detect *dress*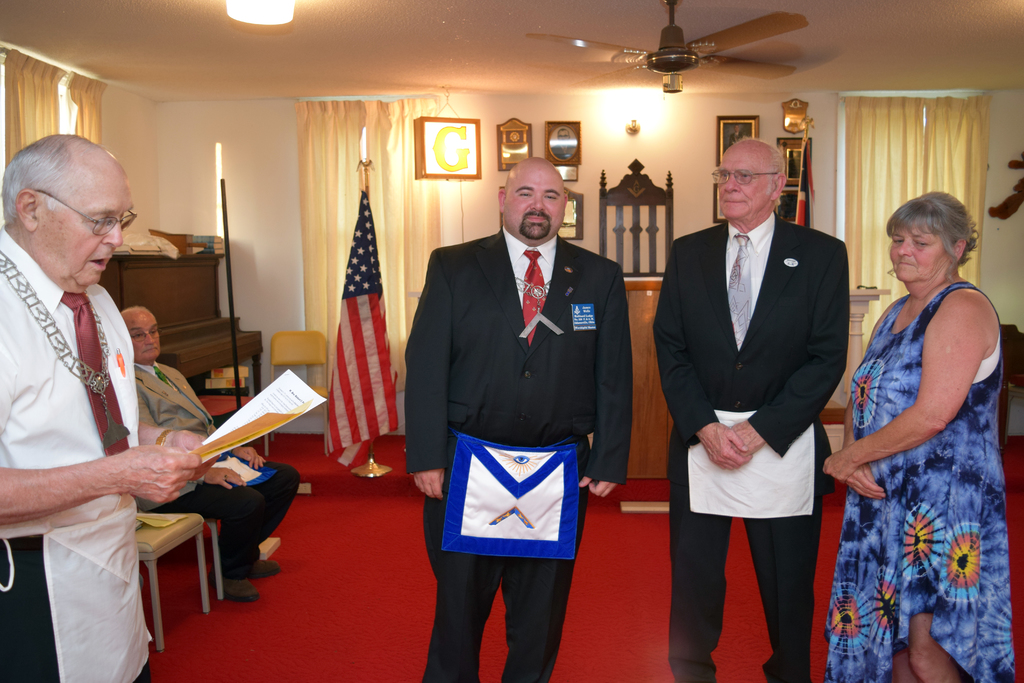
box(824, 281, 1015, 682)
